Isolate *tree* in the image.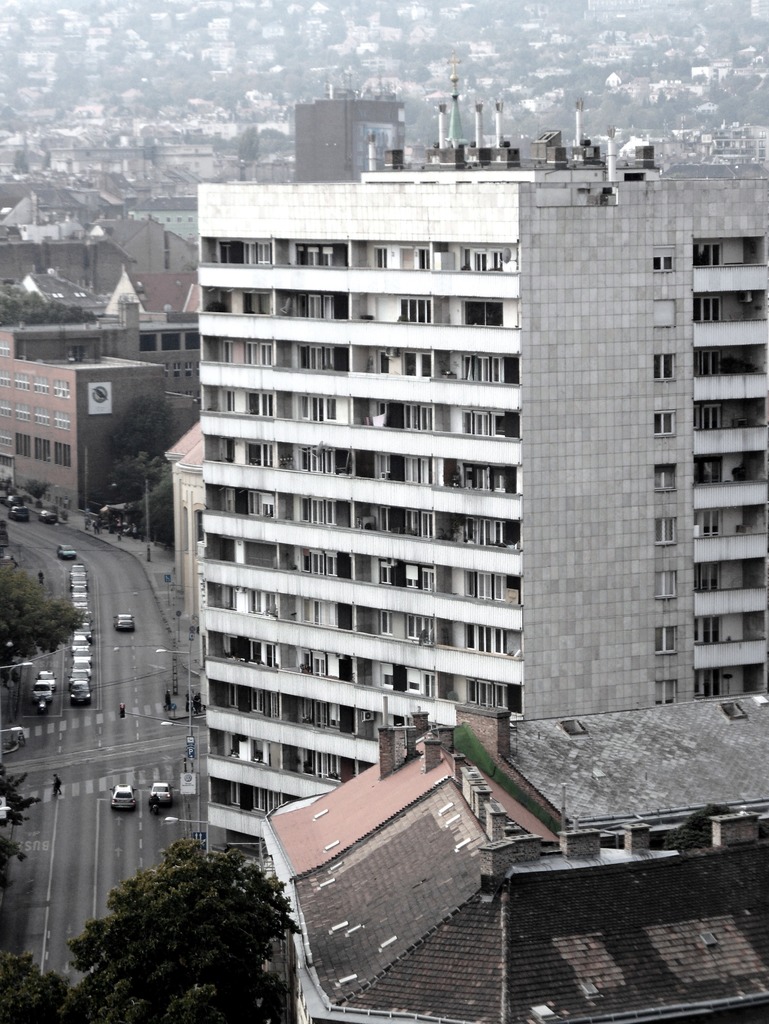
Isolated region: x1=99 y1=452 x2=166 y2=501.
